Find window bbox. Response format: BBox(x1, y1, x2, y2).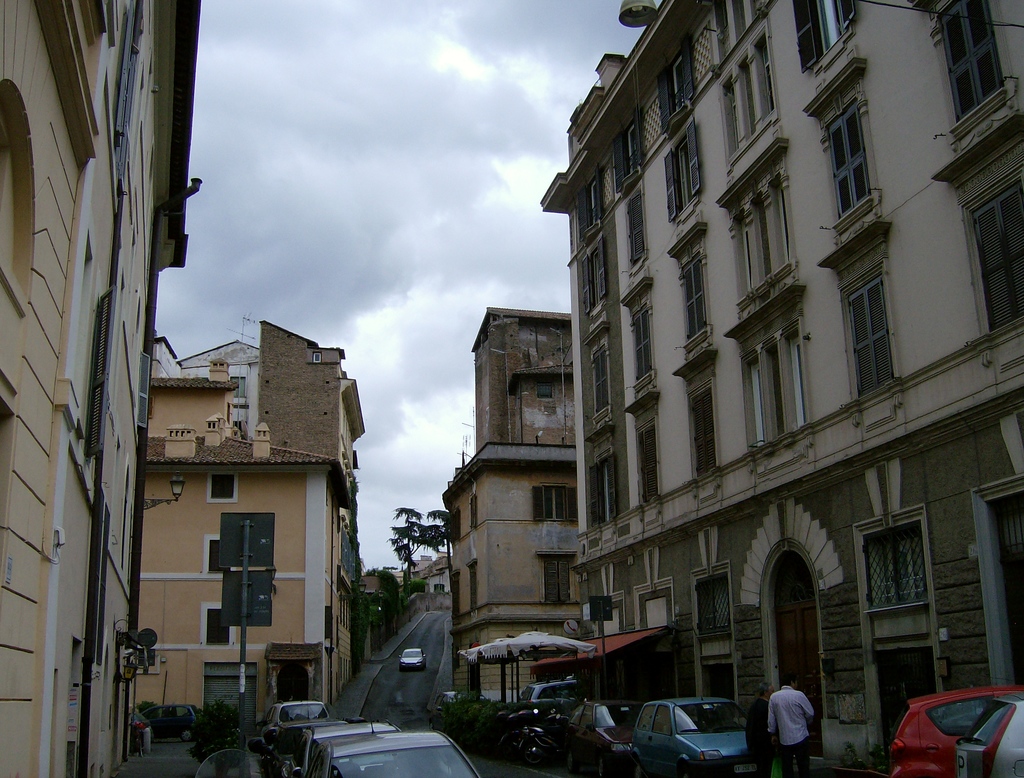
BBox(916, 0, 1018, 143).
